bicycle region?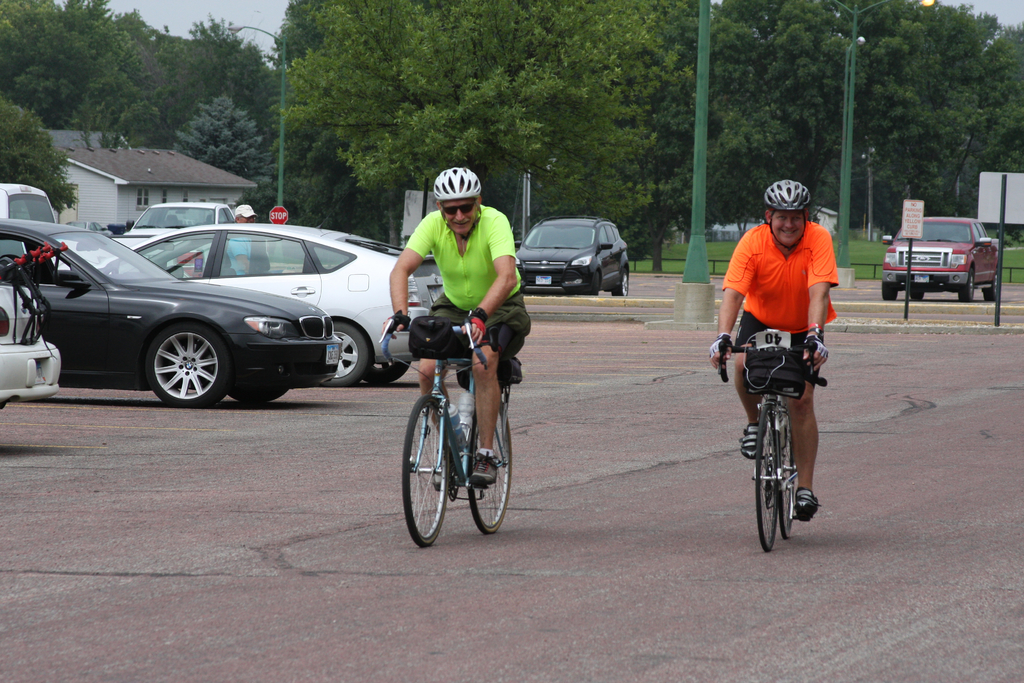
380:312:512:552
